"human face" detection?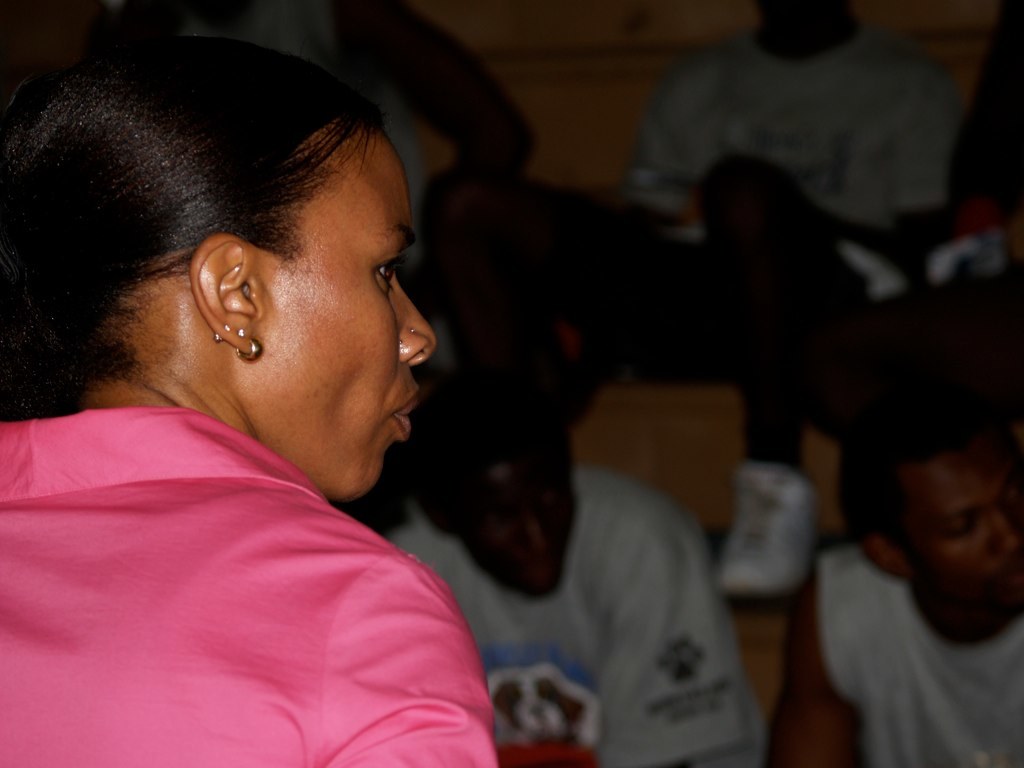
locate(283, 119, 441, 496)
